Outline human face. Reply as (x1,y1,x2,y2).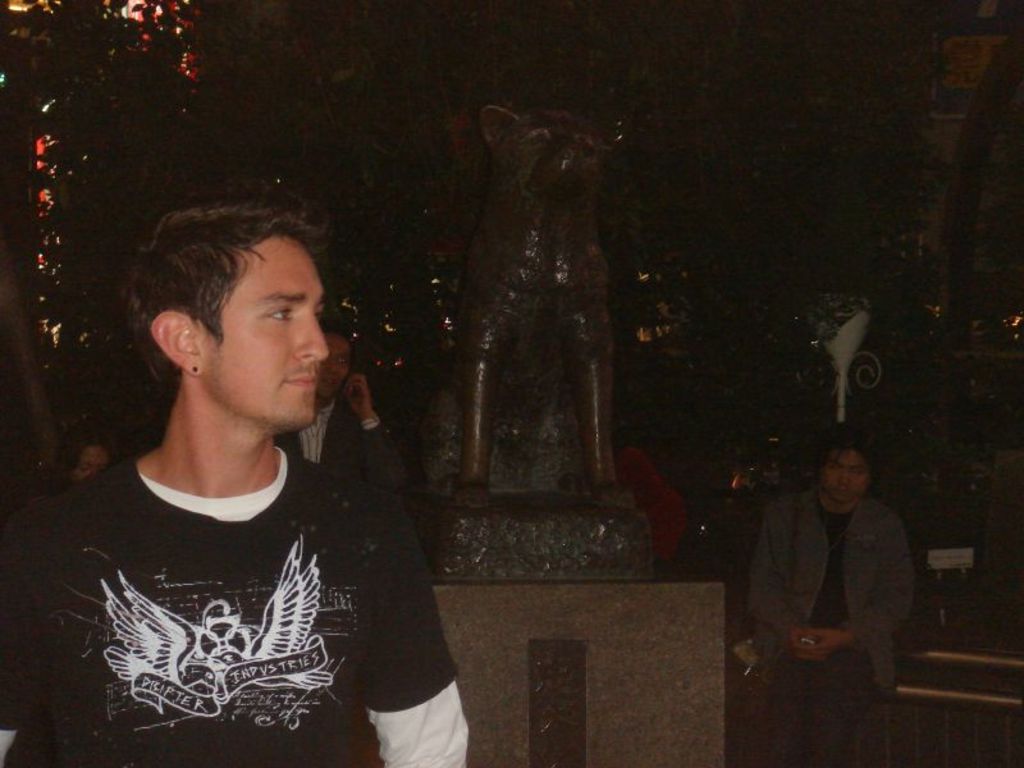
(200,233,330,430).
